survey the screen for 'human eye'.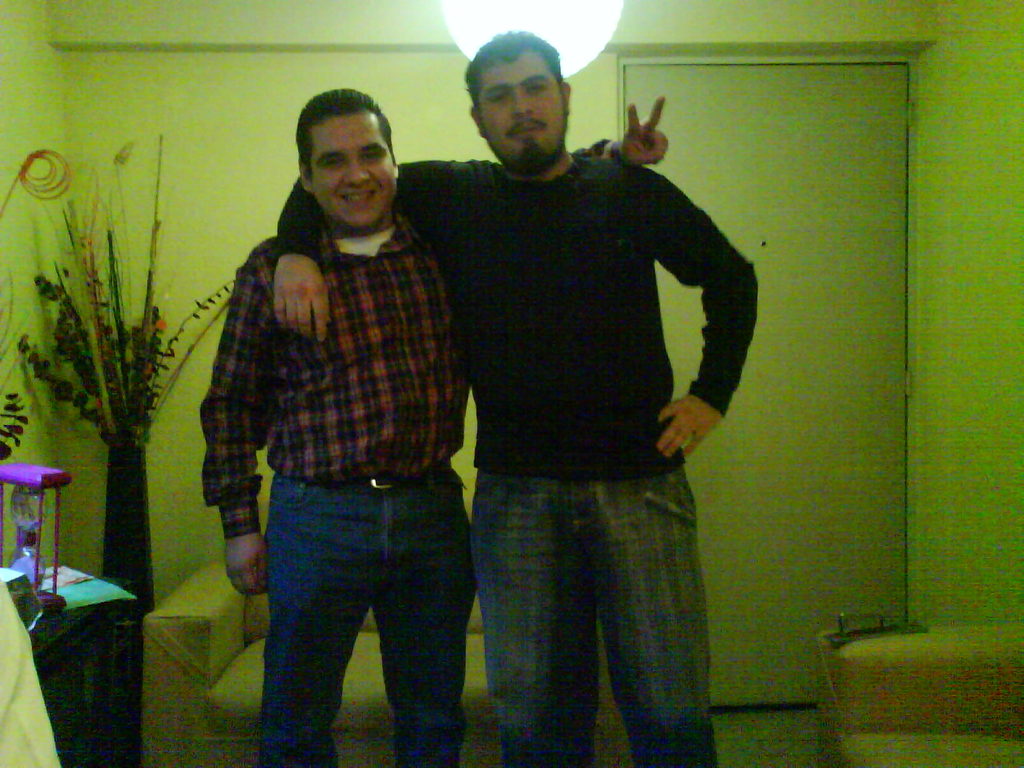
Survey found: bbox=[322, 158, 344, 166].
